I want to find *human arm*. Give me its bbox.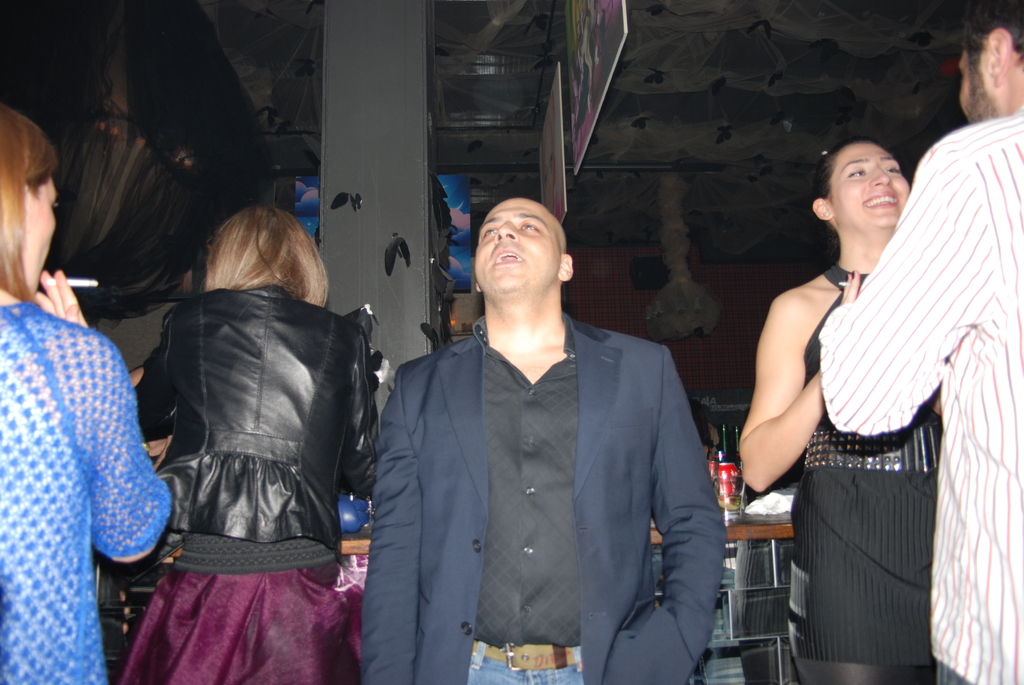
[356, 371, 412, 683].
